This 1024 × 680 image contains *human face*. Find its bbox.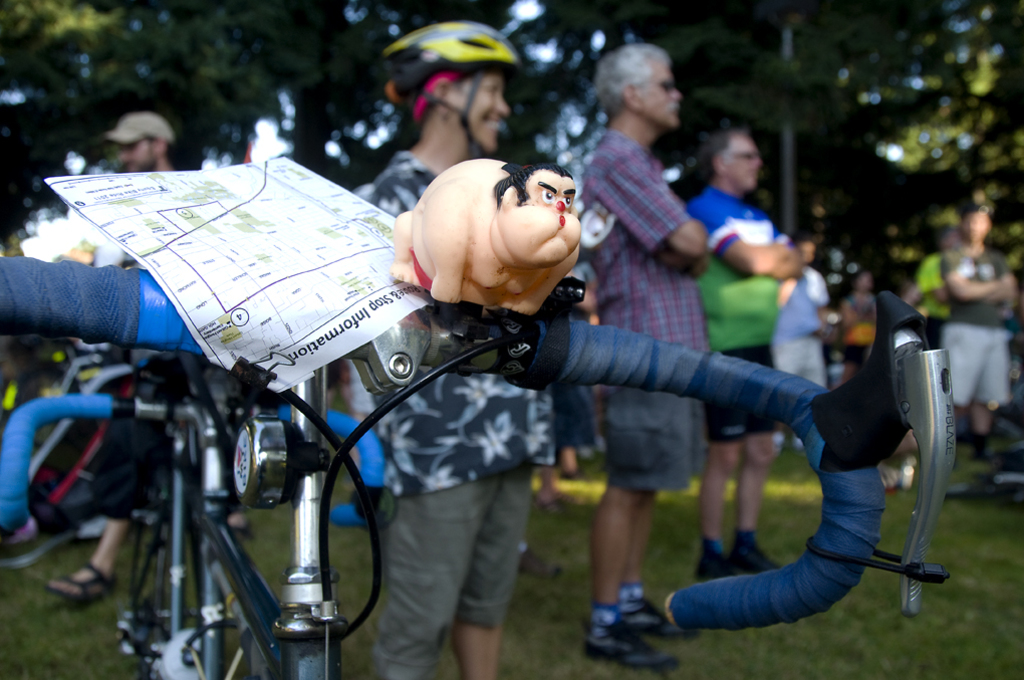
113, 128, 157, 179.
